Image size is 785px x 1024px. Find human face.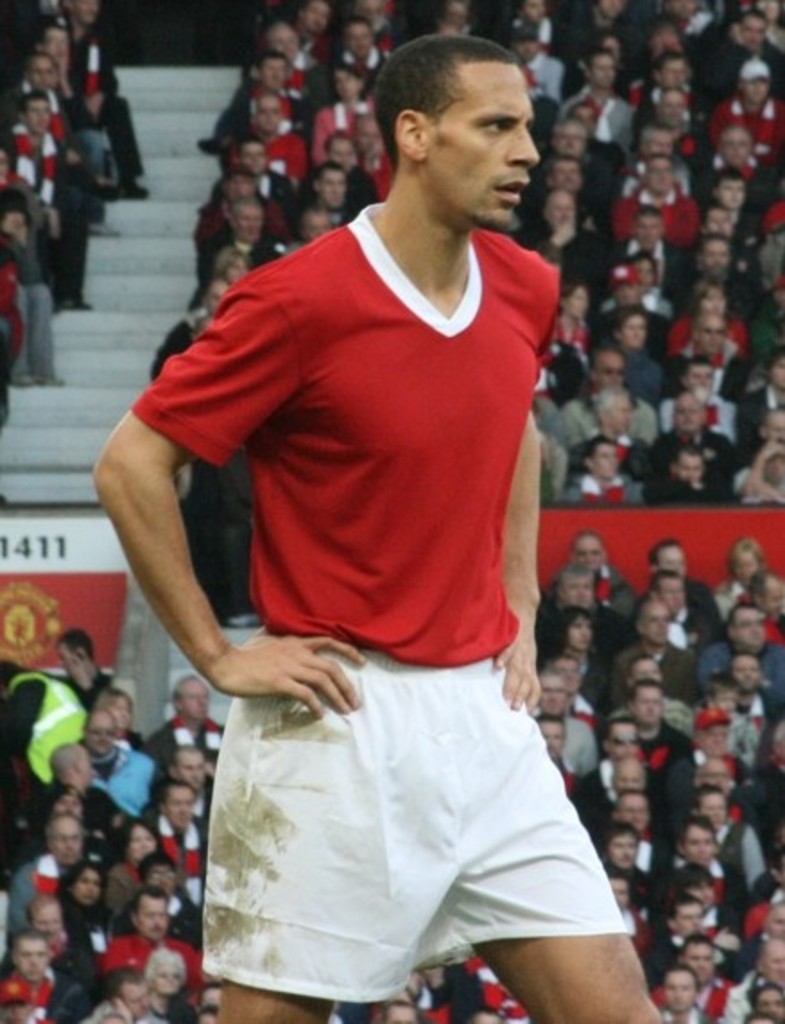
(left=425, top=63, right=543, bottom=235).
